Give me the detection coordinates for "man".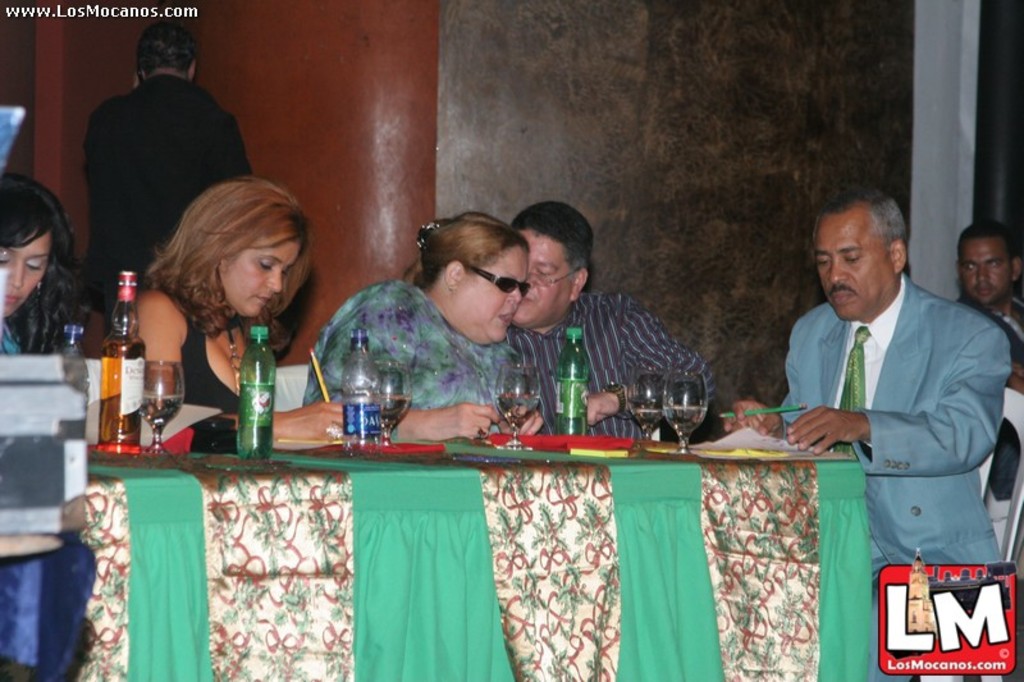
rect(81, 18, 260, 339).
